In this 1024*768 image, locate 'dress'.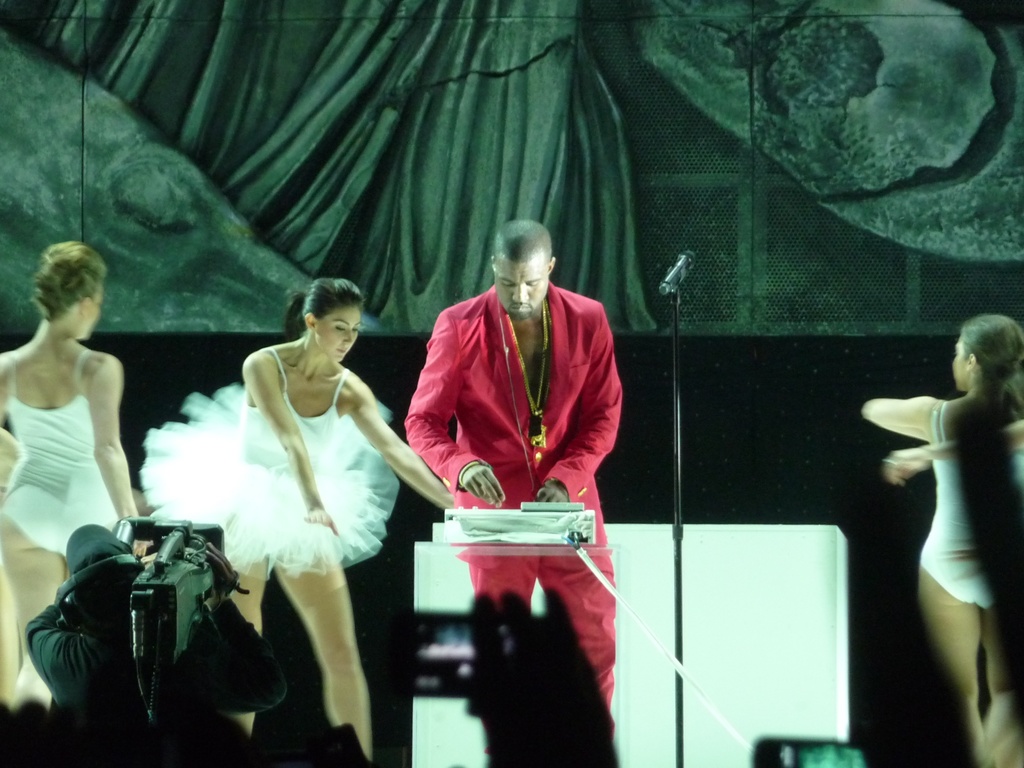
Bounding box: l=2, t=349, r=118, b=559.
